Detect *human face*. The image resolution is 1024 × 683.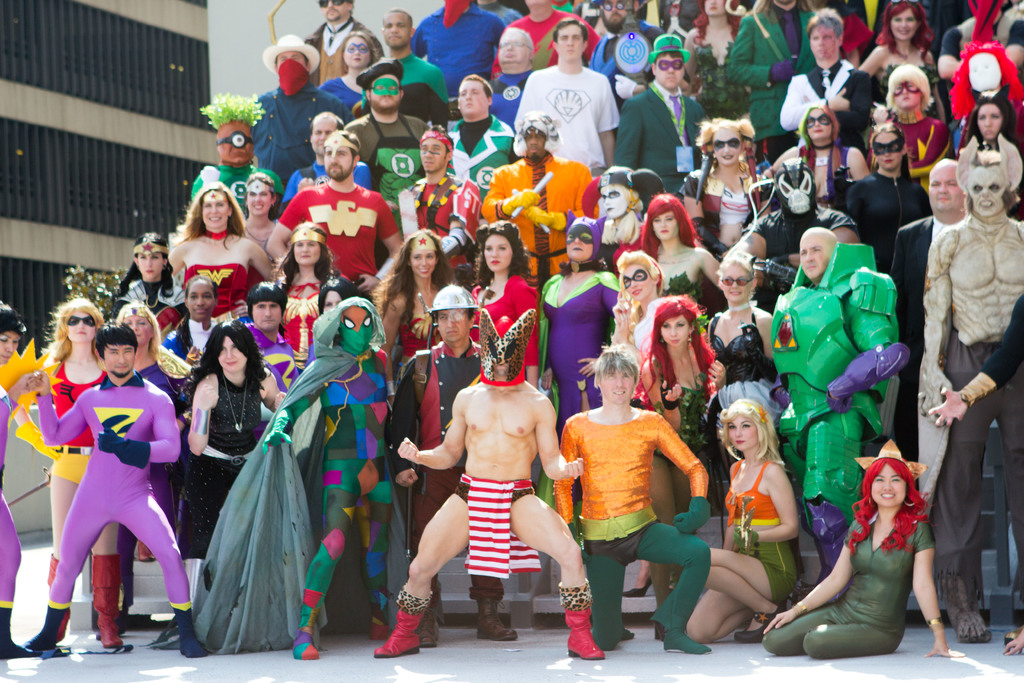
rect(410, 243, 436, 276).
